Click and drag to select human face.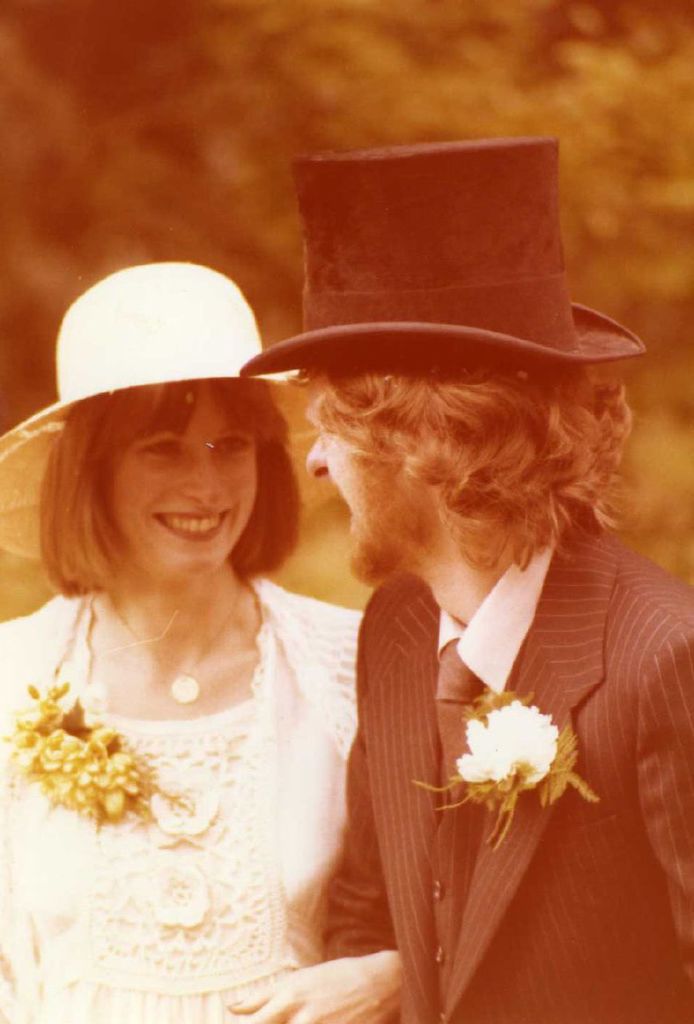
Selection: x1=308 y1=434 x2=415 y2=578.
